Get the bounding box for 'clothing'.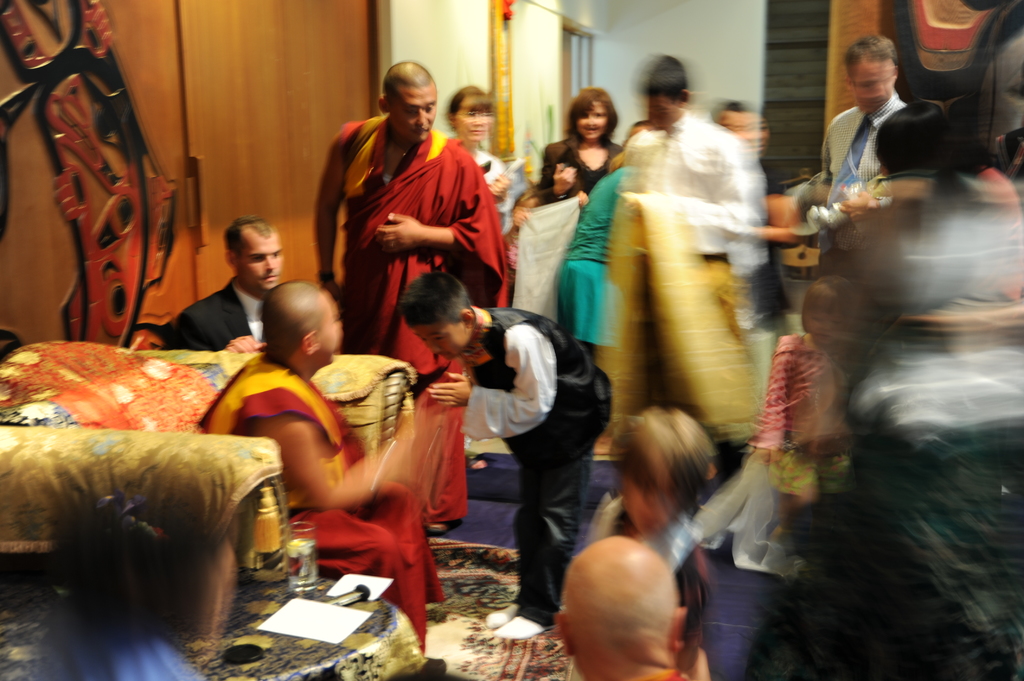
left=312, top=84, right=519, bottom=345.
